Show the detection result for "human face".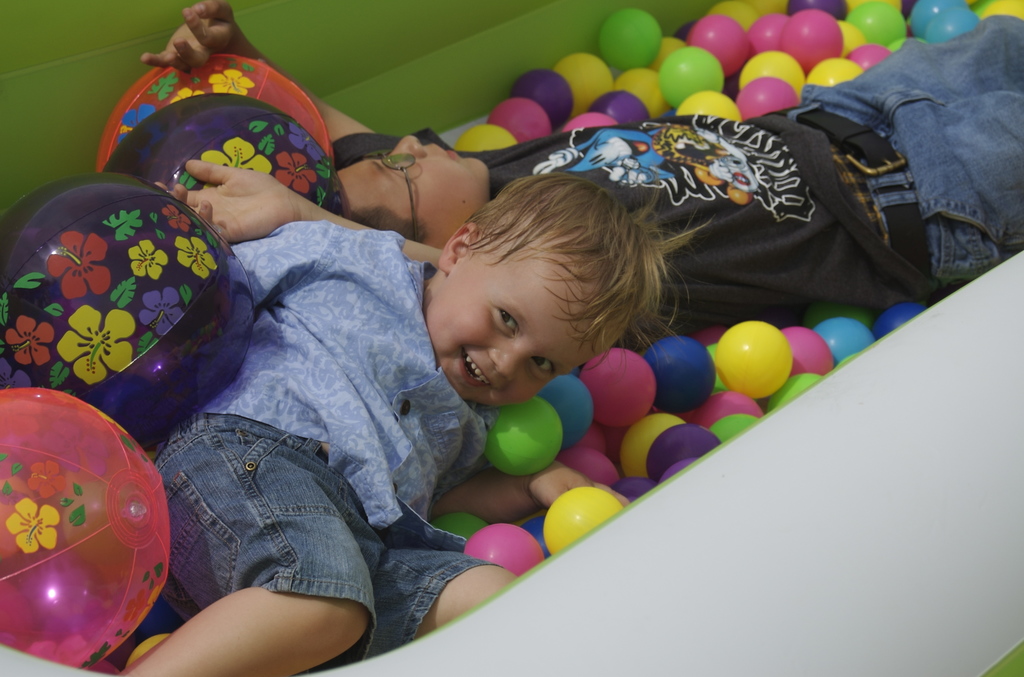
(x1=334, y1=132, x2=494, y2=246).
